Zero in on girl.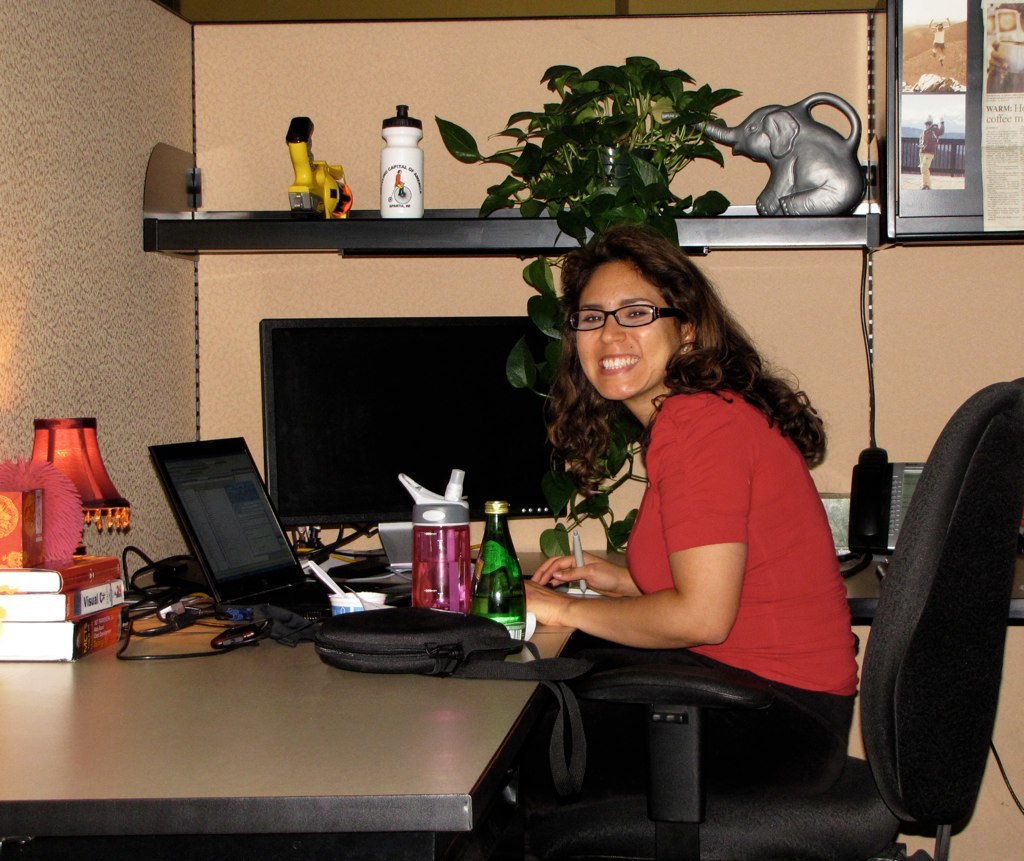
Zeroed in: (523,223,859,798).
